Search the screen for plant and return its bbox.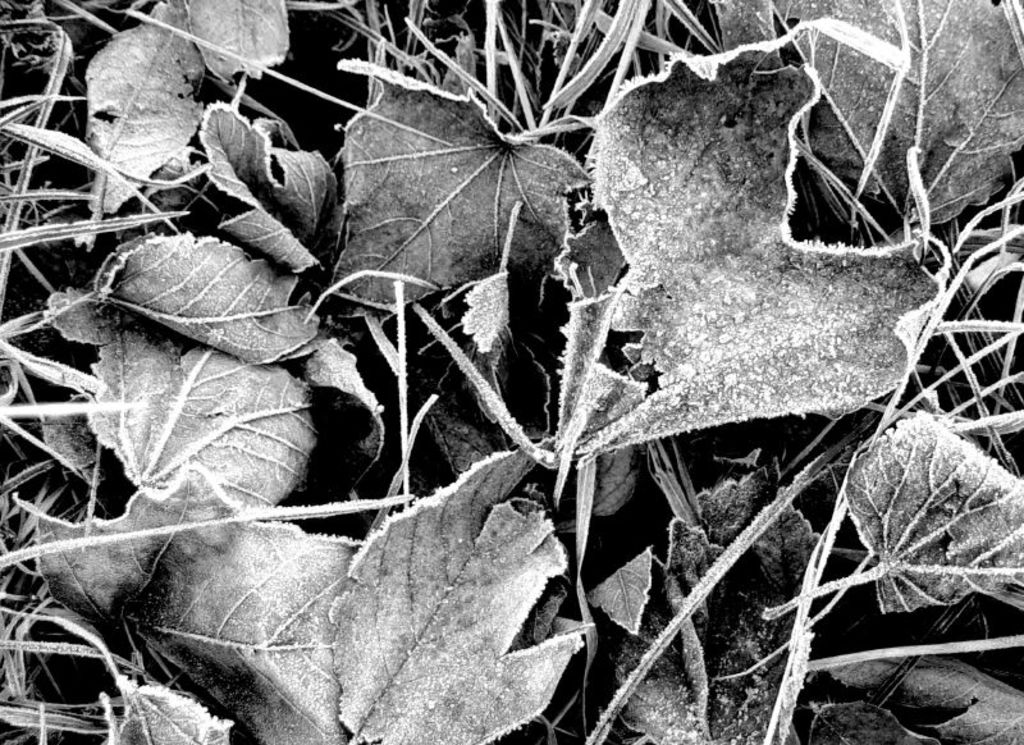
Found: 0 35 983 699.
